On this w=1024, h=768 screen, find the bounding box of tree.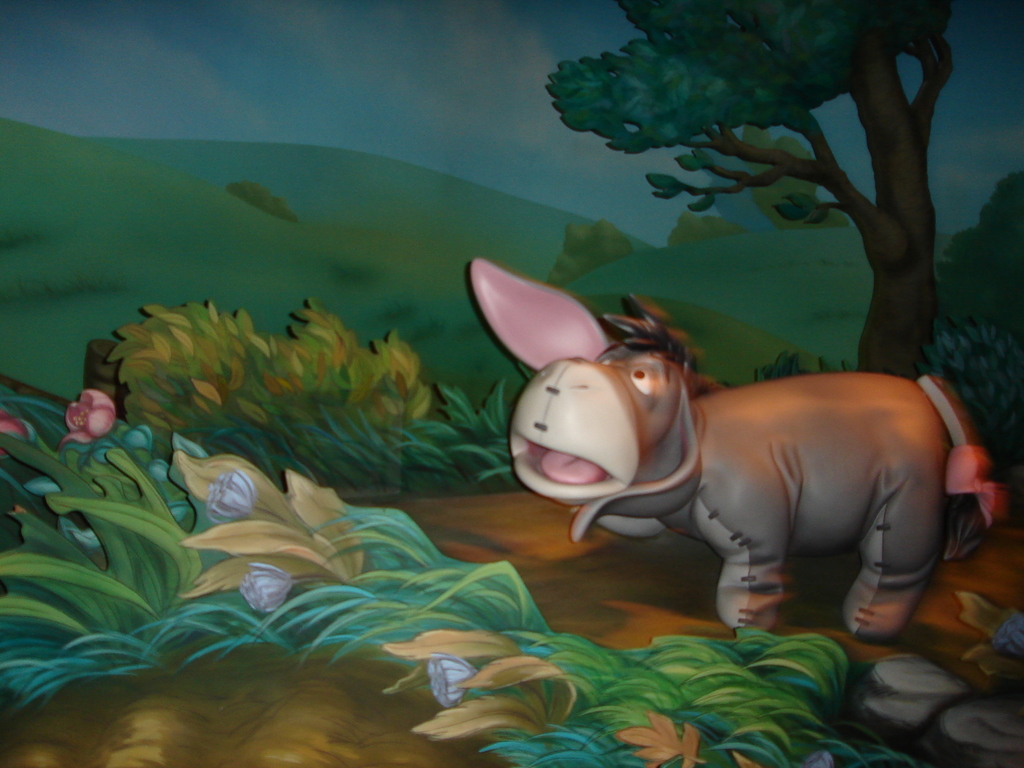
Bounding box: rect(936, 171, 1023, 360).
